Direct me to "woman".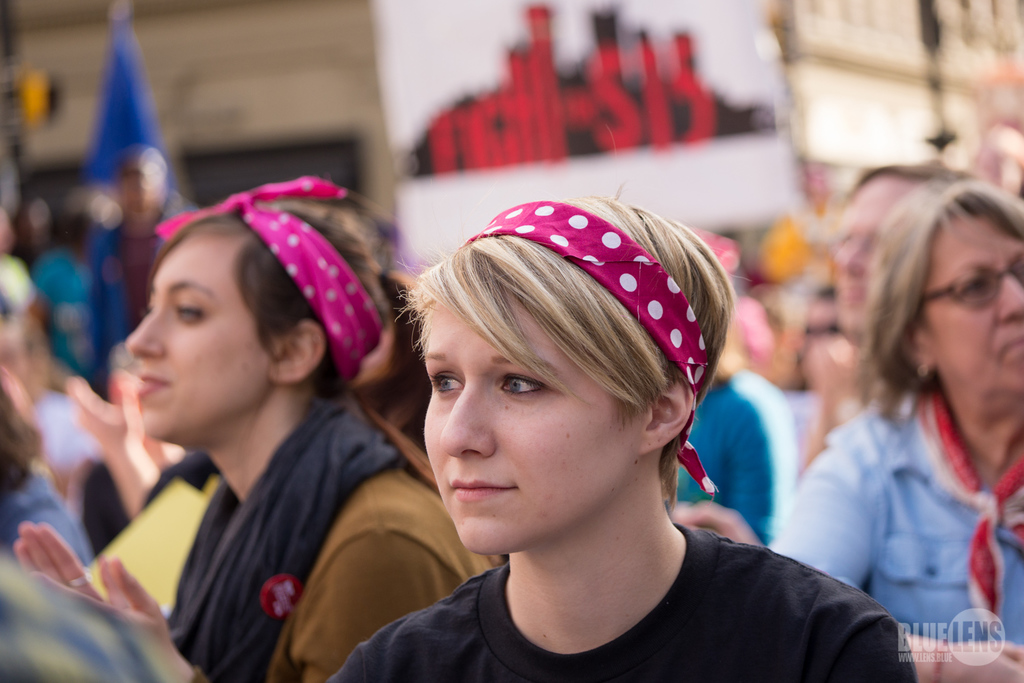
Direction: select_region(761, 176, 1023, 682).
